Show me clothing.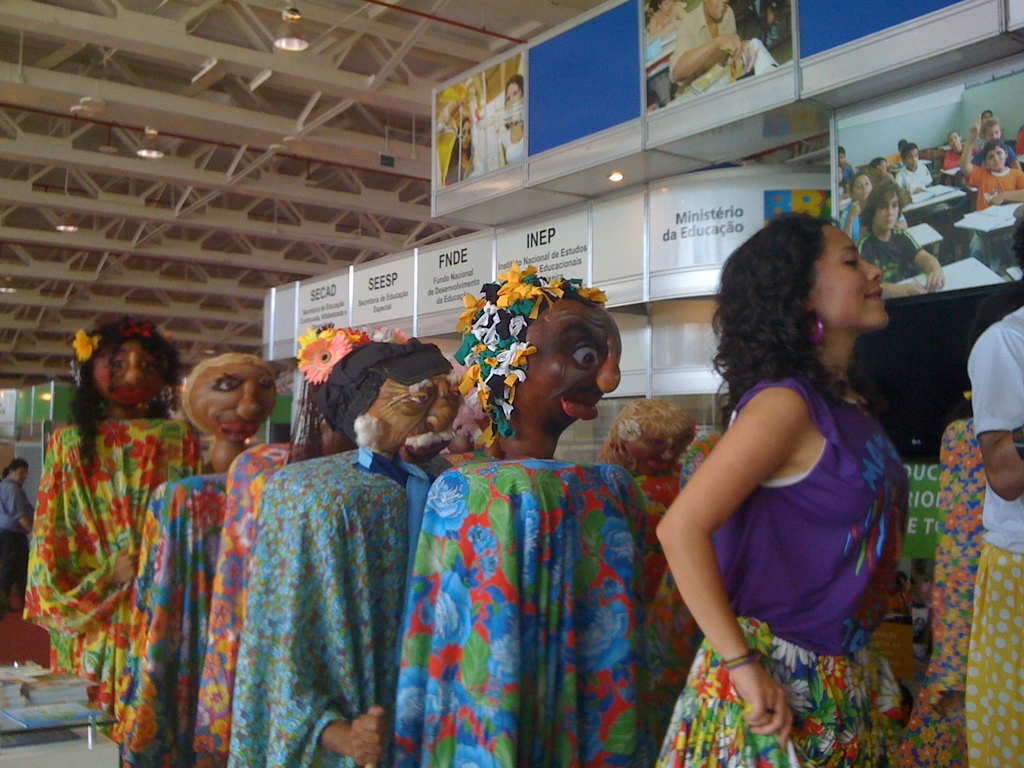
clothing is here: locate(964, 547, 1023, 767).
